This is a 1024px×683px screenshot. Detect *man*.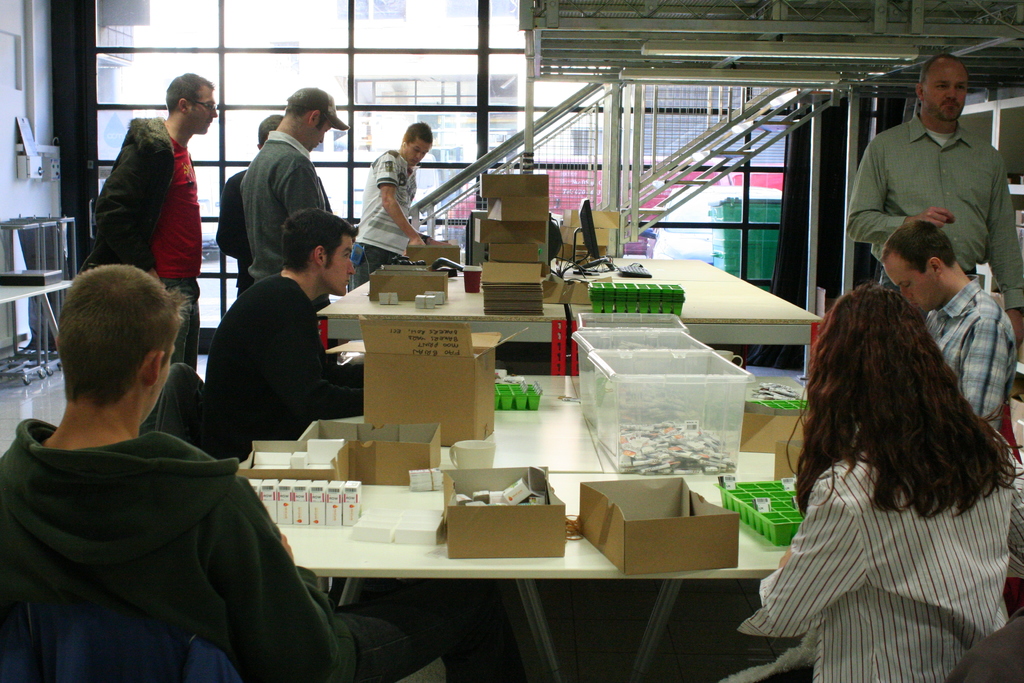
Rect(203, 208, 365, 440).
